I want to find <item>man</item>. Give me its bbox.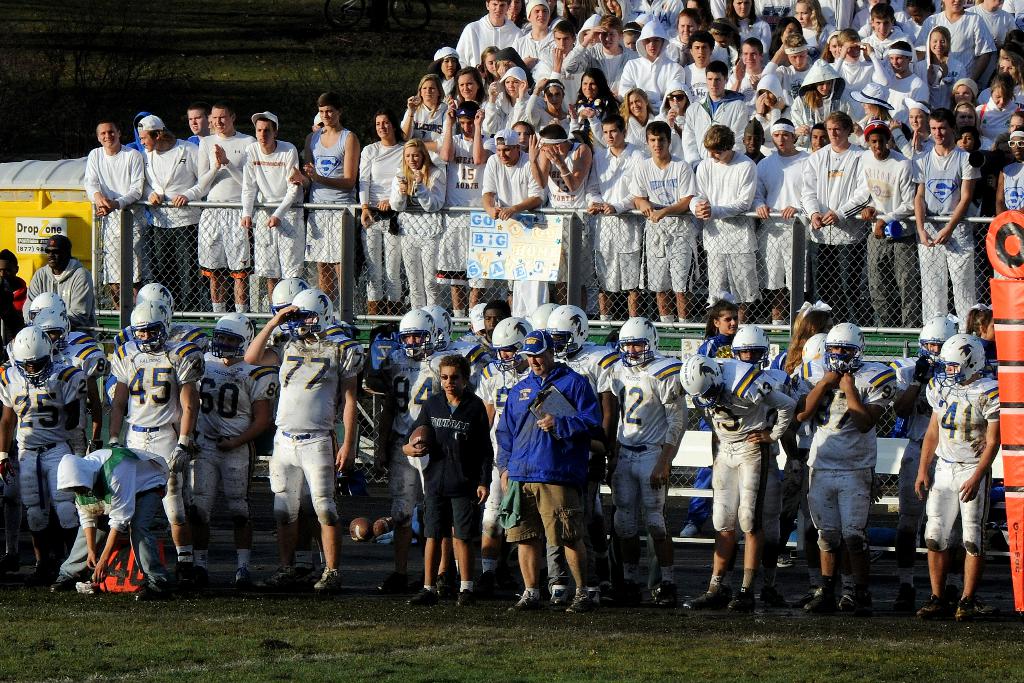
(left=696, top=117, right=751, bottom=350).
